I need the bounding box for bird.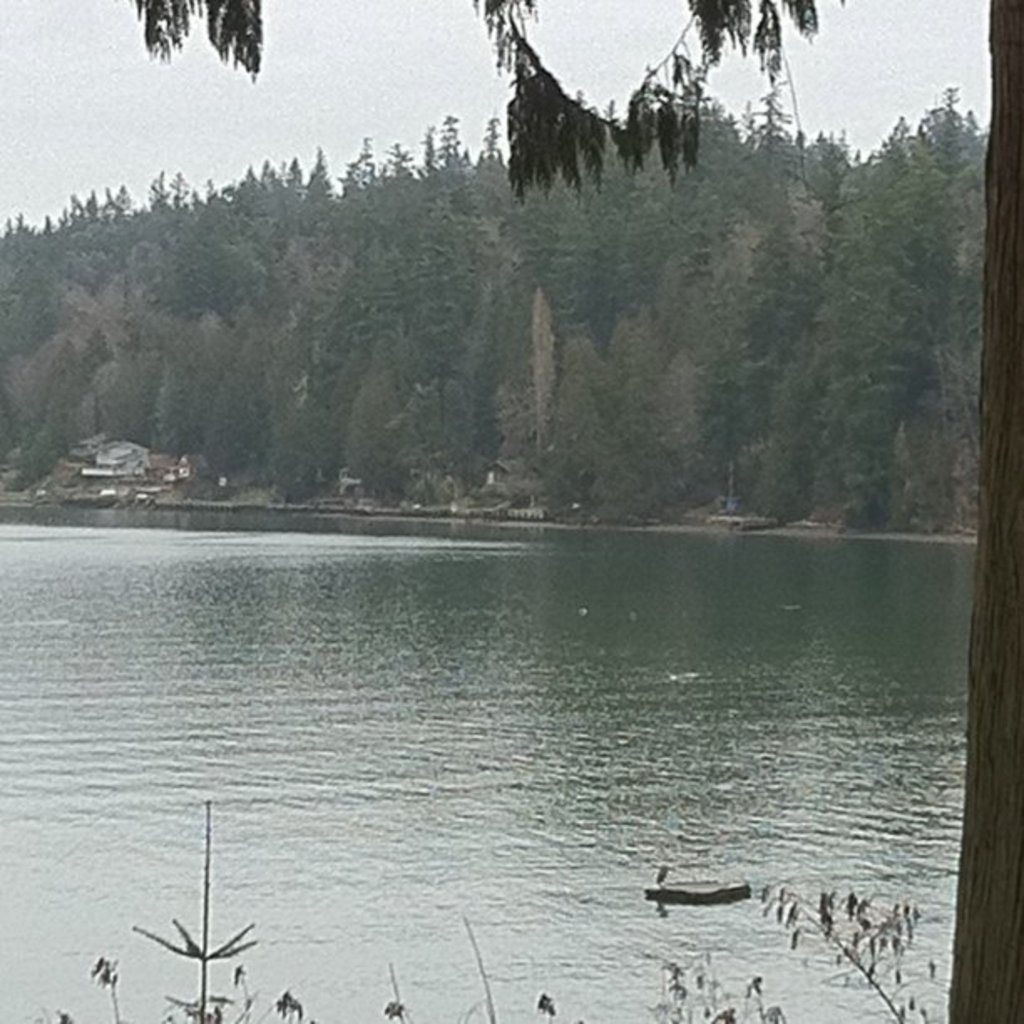
Here it is: select_region(651, 862, 671, 885).
